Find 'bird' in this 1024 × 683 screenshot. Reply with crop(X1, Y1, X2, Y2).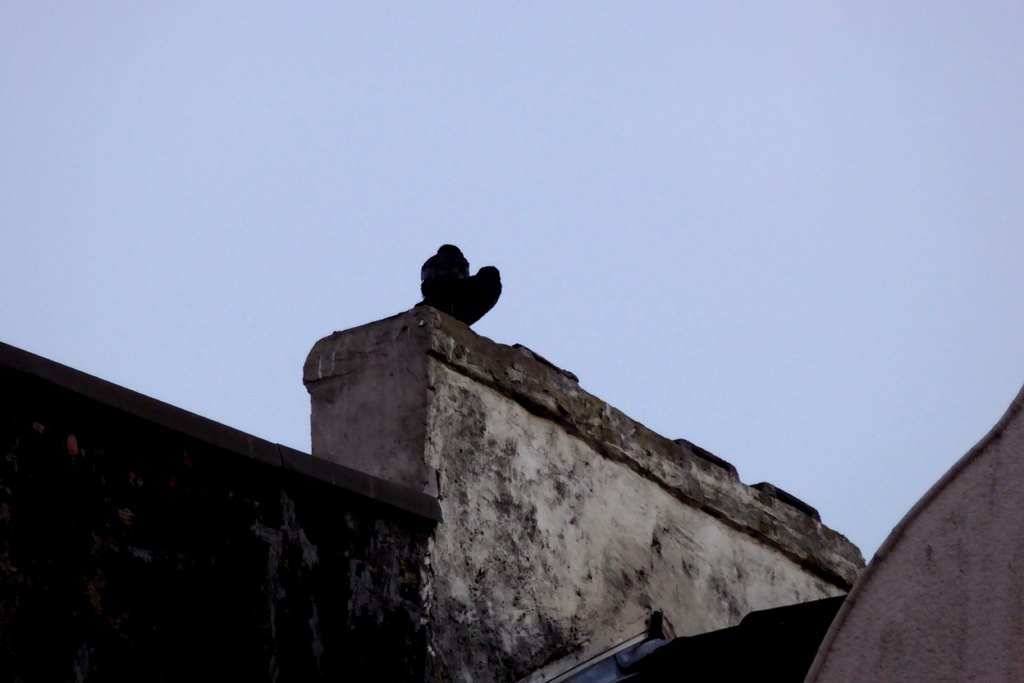
crop(470, 261, 502, 324).
